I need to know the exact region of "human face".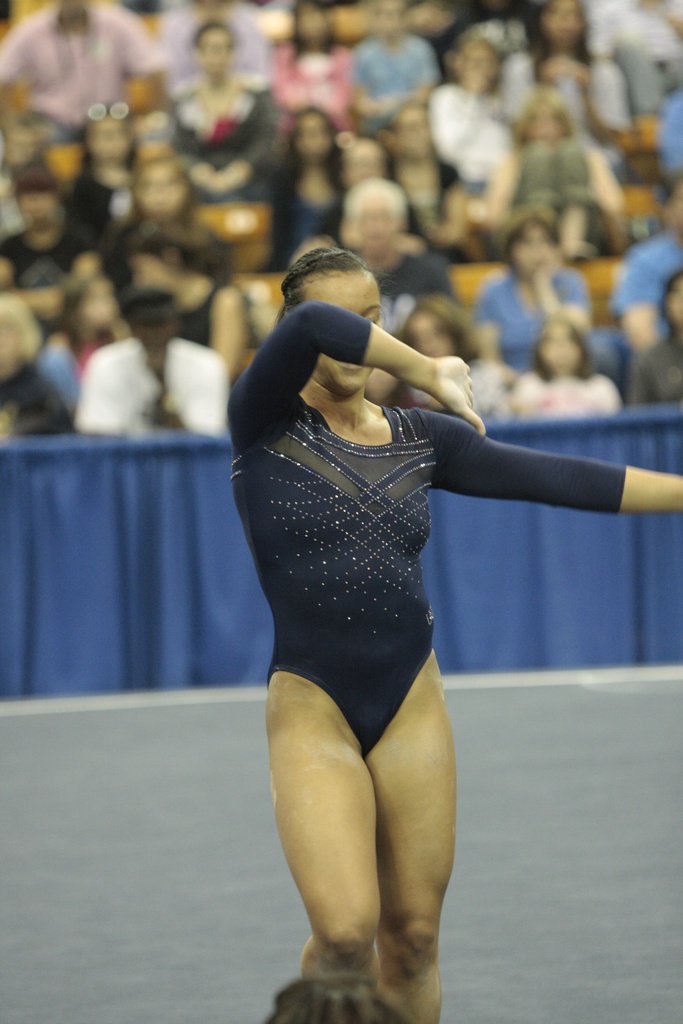
Region: 200,33,230,78.
